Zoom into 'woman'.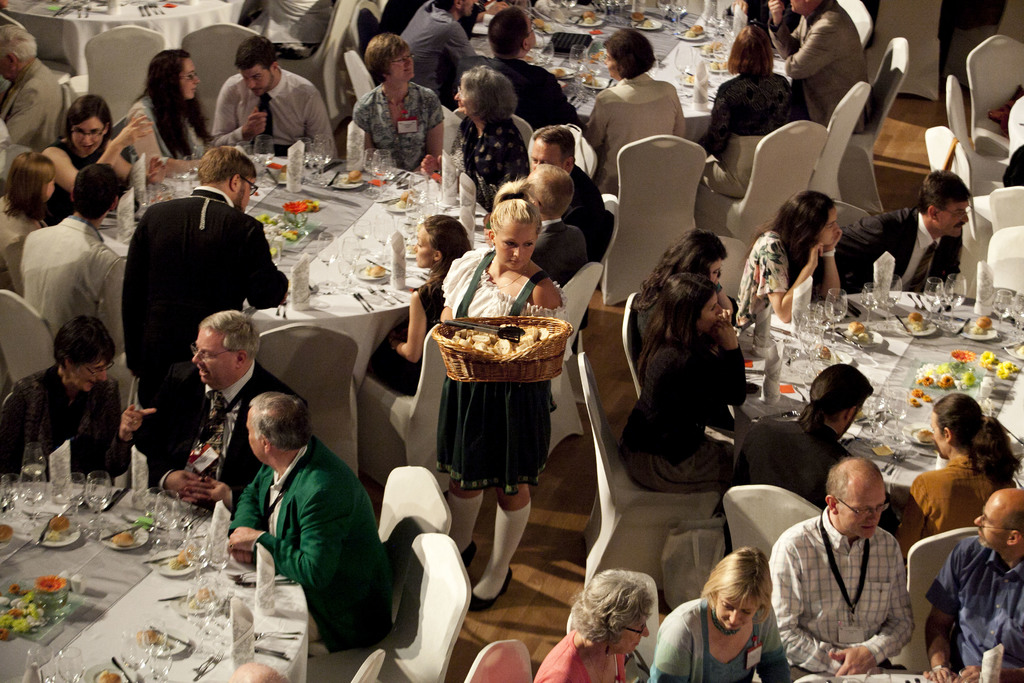
Zoom target: [366,213,474,395].
